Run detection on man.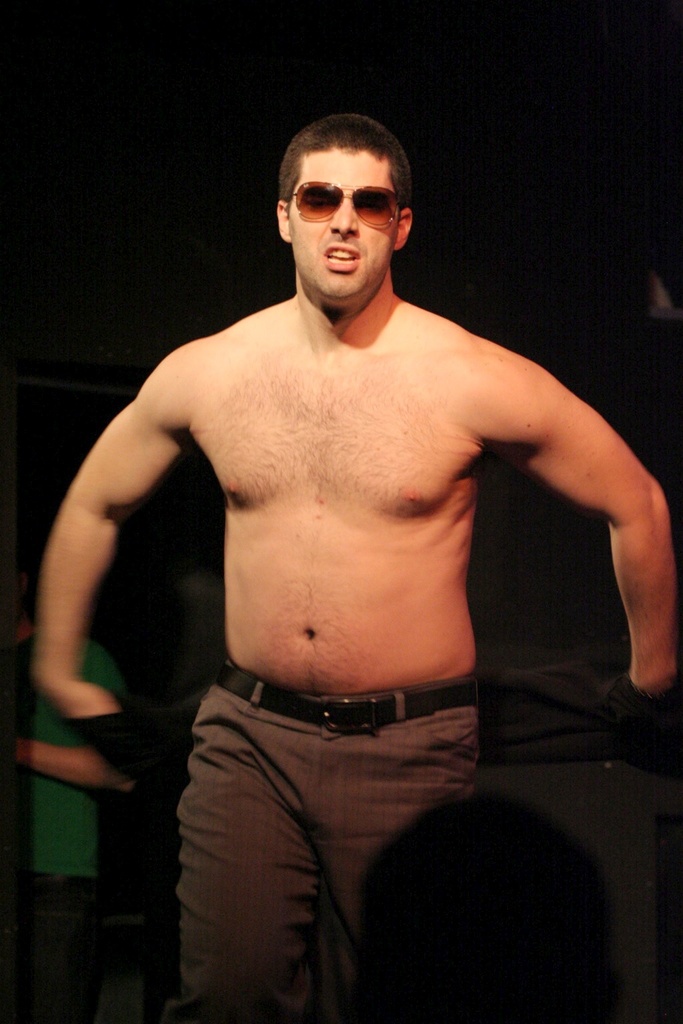
Result: [29, 538, 121, 889].
